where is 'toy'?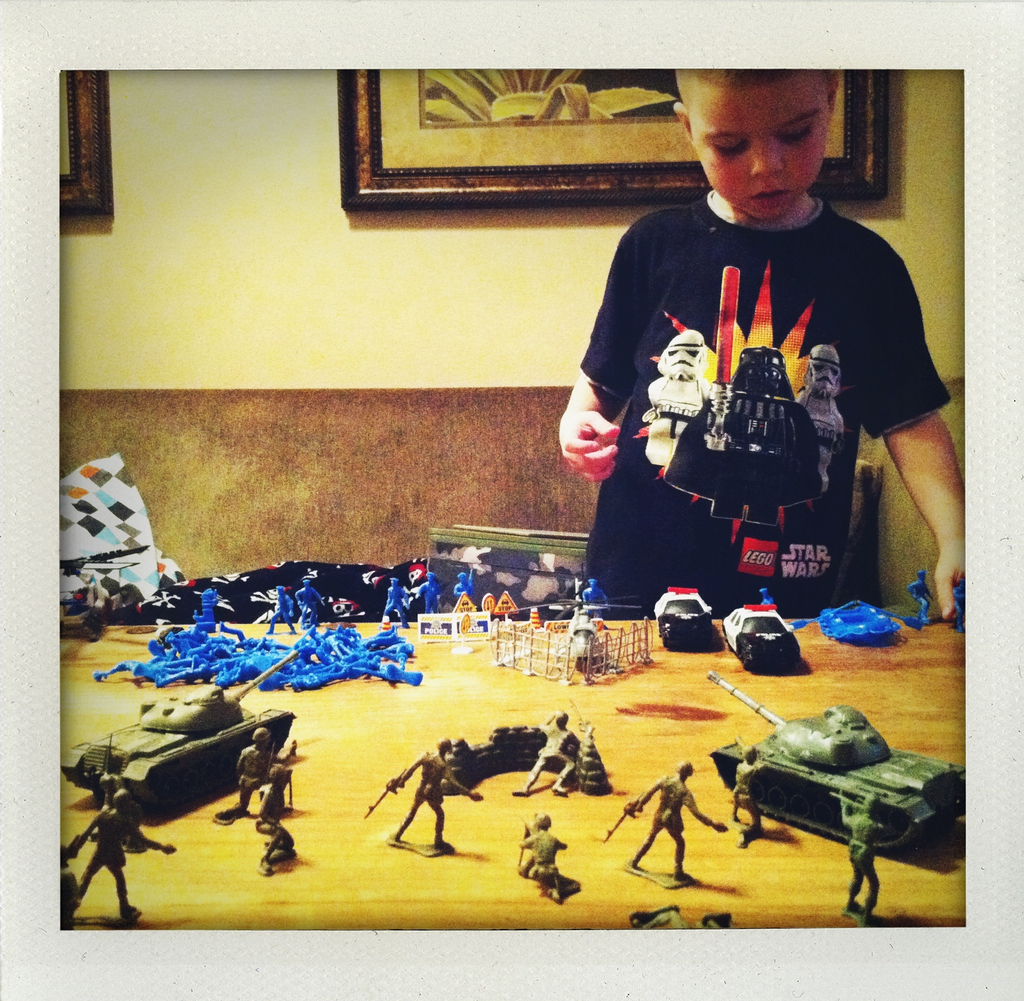
[589,762,727,880].
